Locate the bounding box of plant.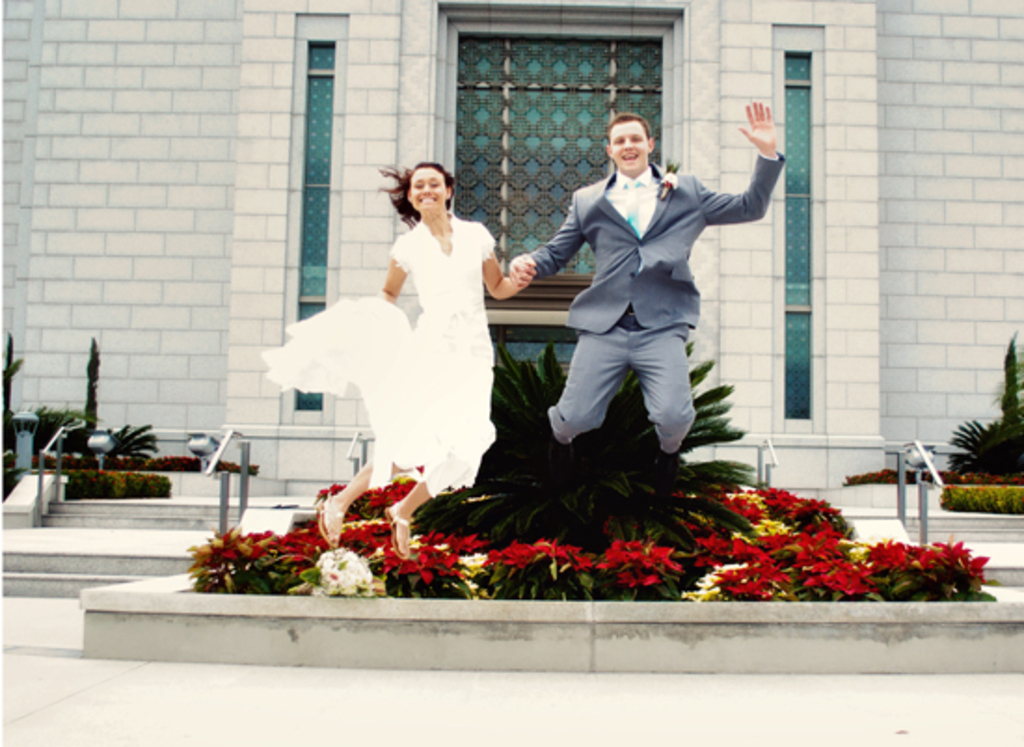
Bounding box: left=69, top=335, right=104, bottom=447.
